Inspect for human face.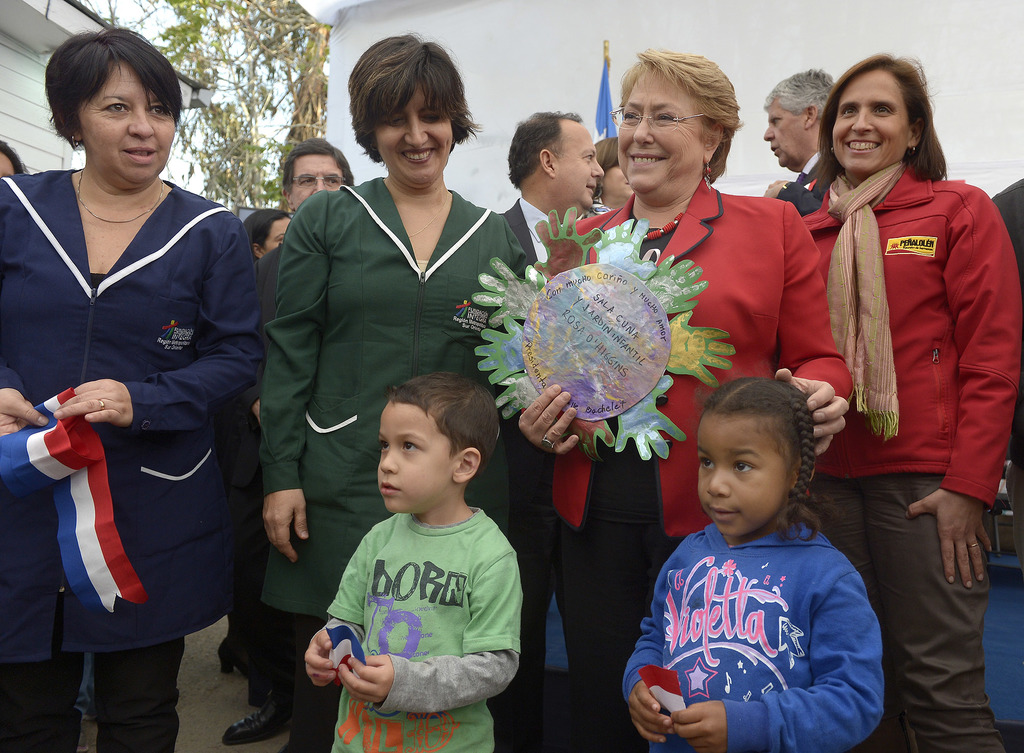
Inspection: l=766, t=92, r=811, b=175.
